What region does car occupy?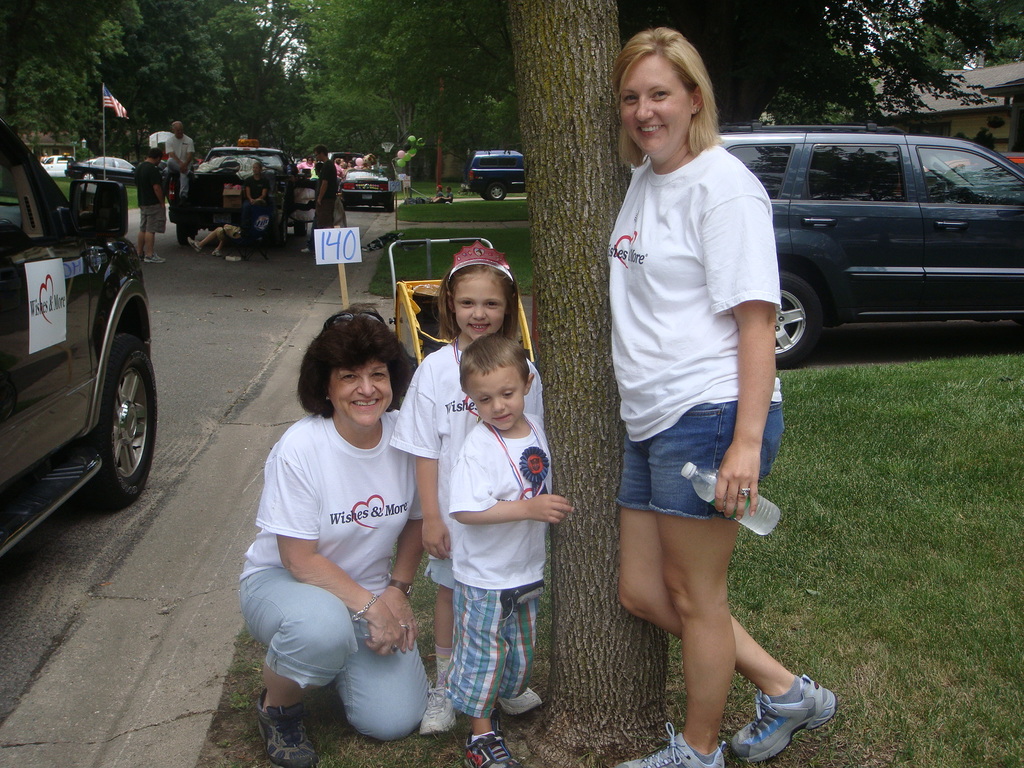
left=465, top=148, right=523, bottom=200.
